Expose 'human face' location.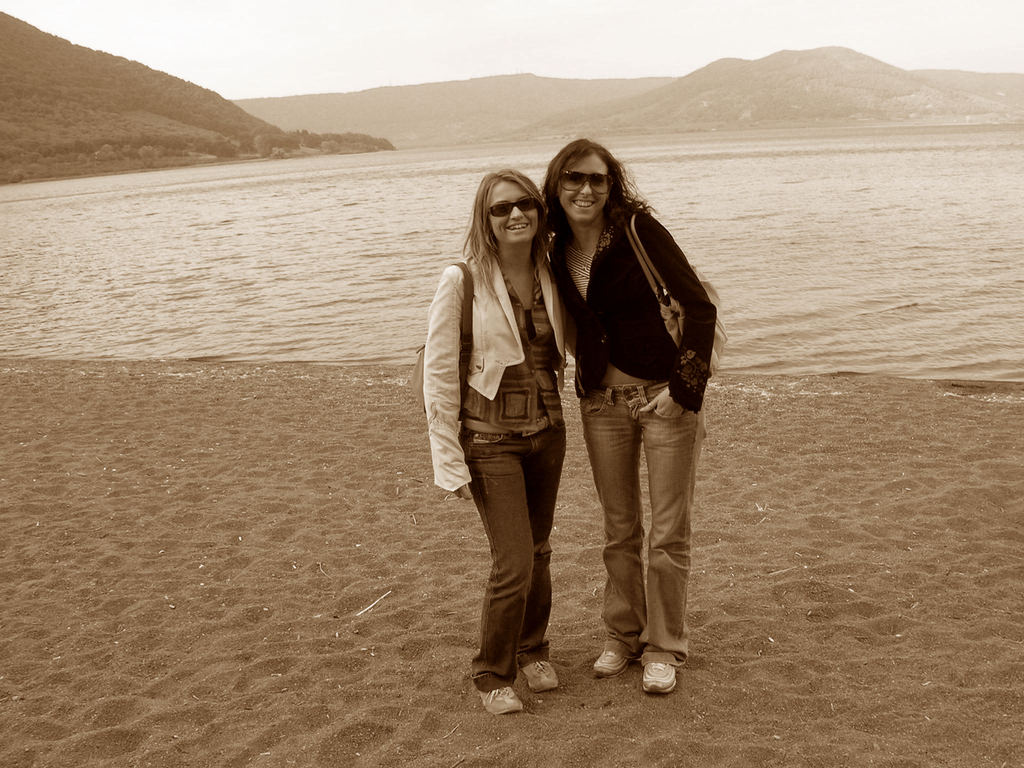
Exposed at detection(554, 155, 614, 220).
